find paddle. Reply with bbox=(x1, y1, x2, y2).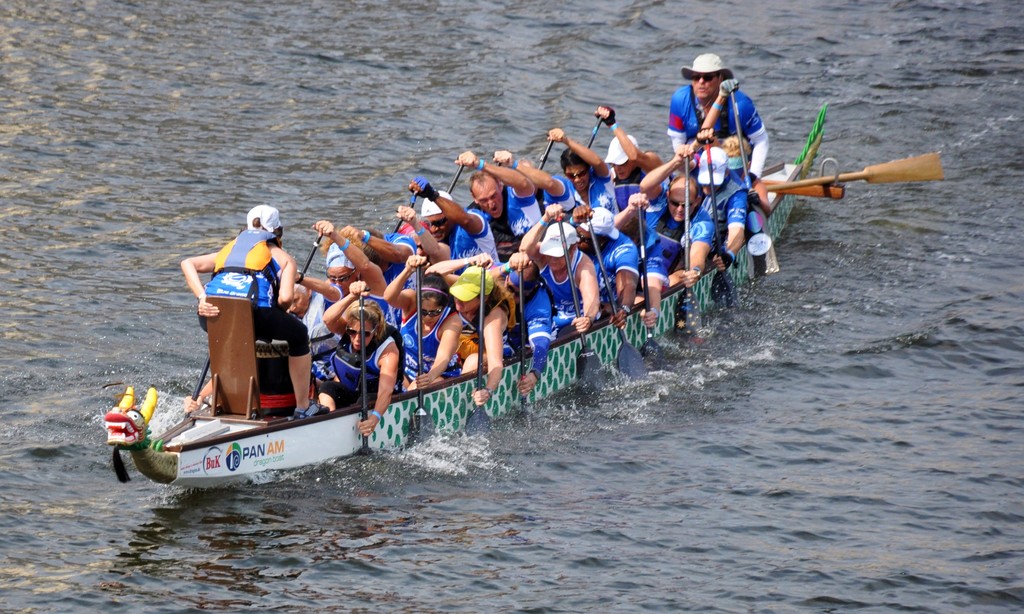
bbox=(768, 152, 942, 191).
